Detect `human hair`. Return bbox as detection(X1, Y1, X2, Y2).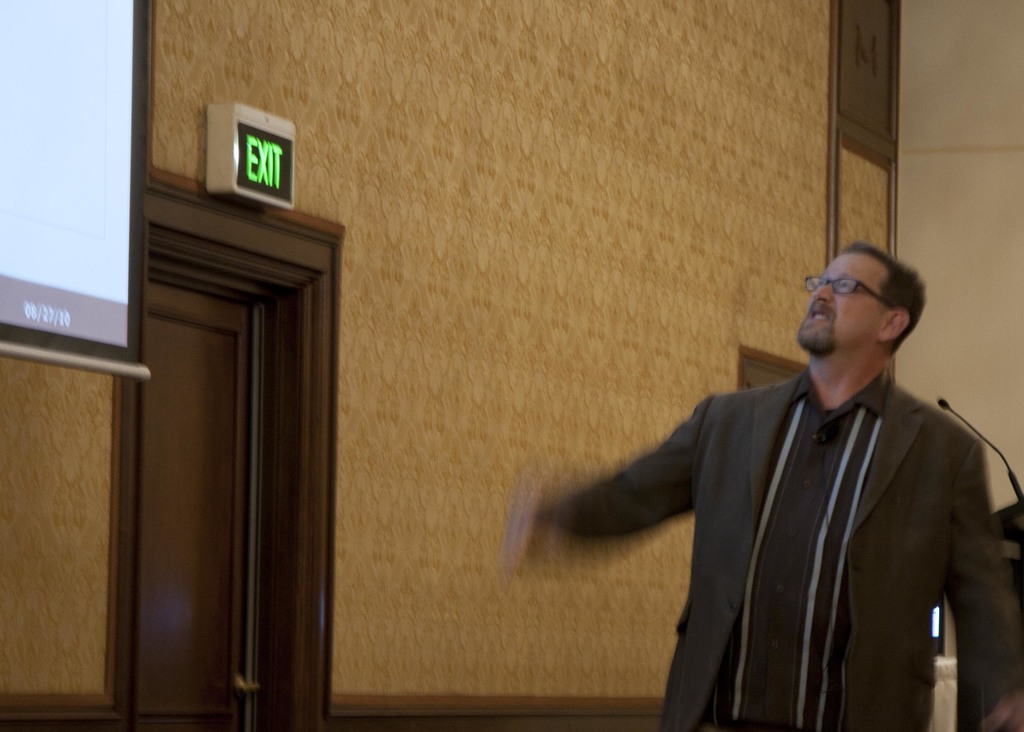
detection(820, 250, 930, 355).
